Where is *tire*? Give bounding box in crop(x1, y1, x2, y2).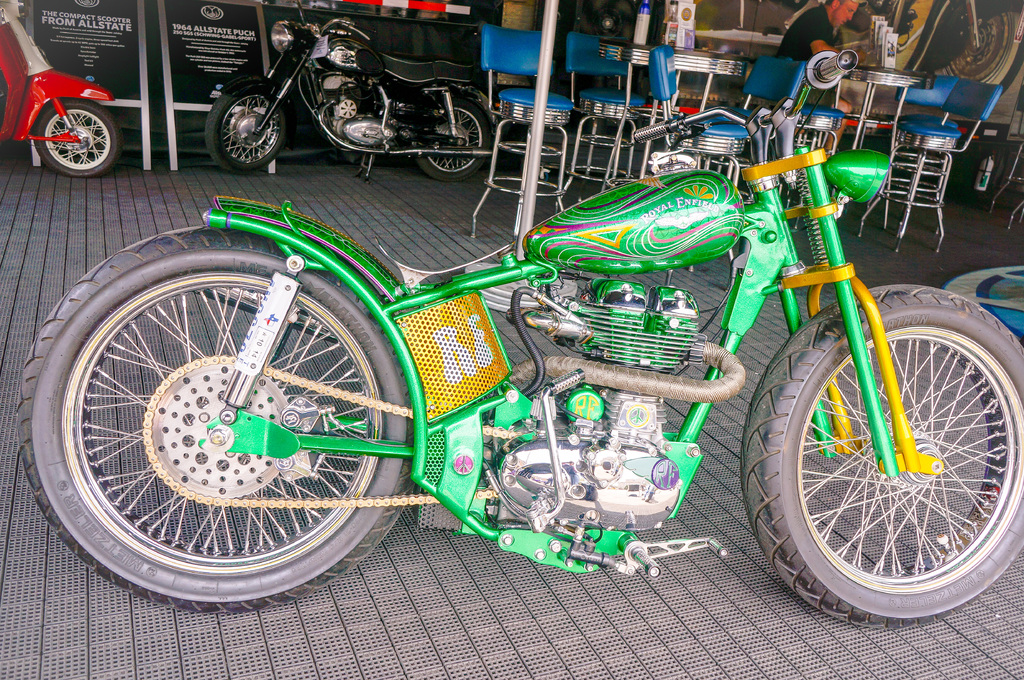
crop(410, 95, 493, 180).
